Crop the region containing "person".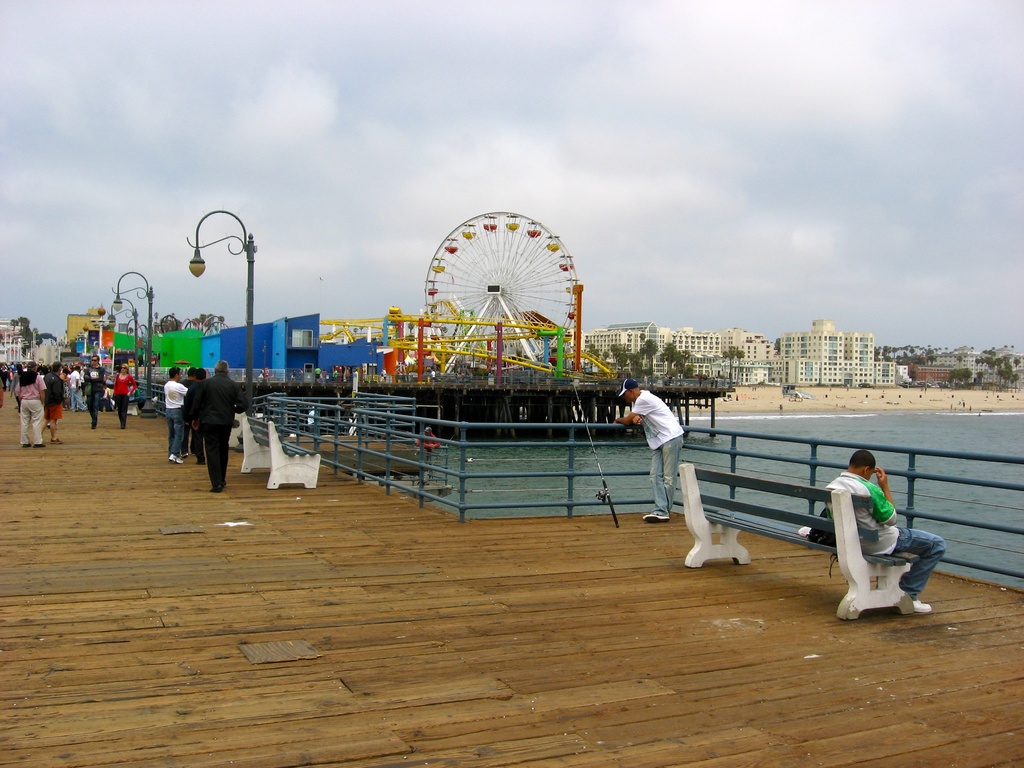
Crop region: [161, 362, 184, 461].
